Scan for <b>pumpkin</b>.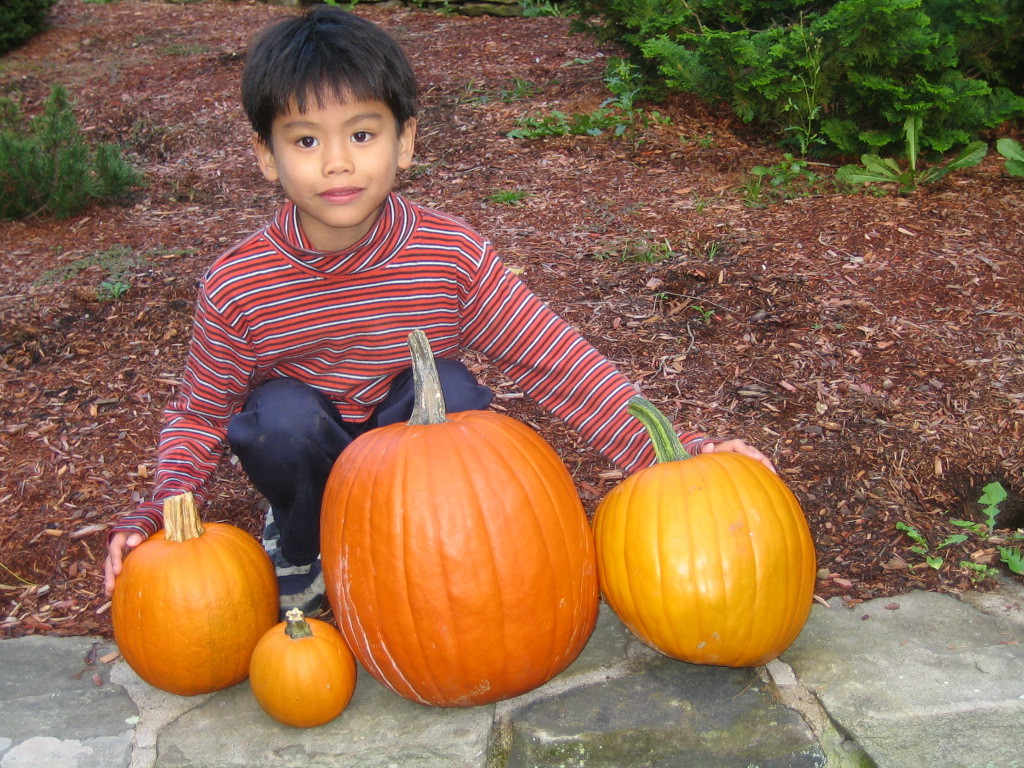
Scan result: crop(251, 609, 352, 729).
